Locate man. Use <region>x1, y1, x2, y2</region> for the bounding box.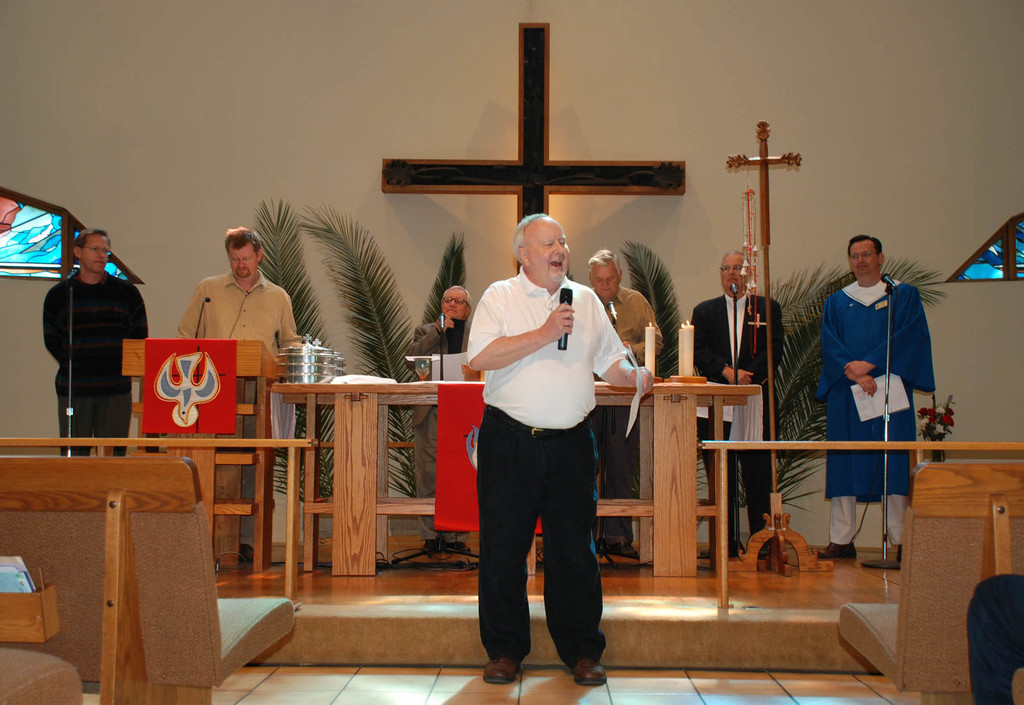
<region>175, 225, 296, 566</region>.
